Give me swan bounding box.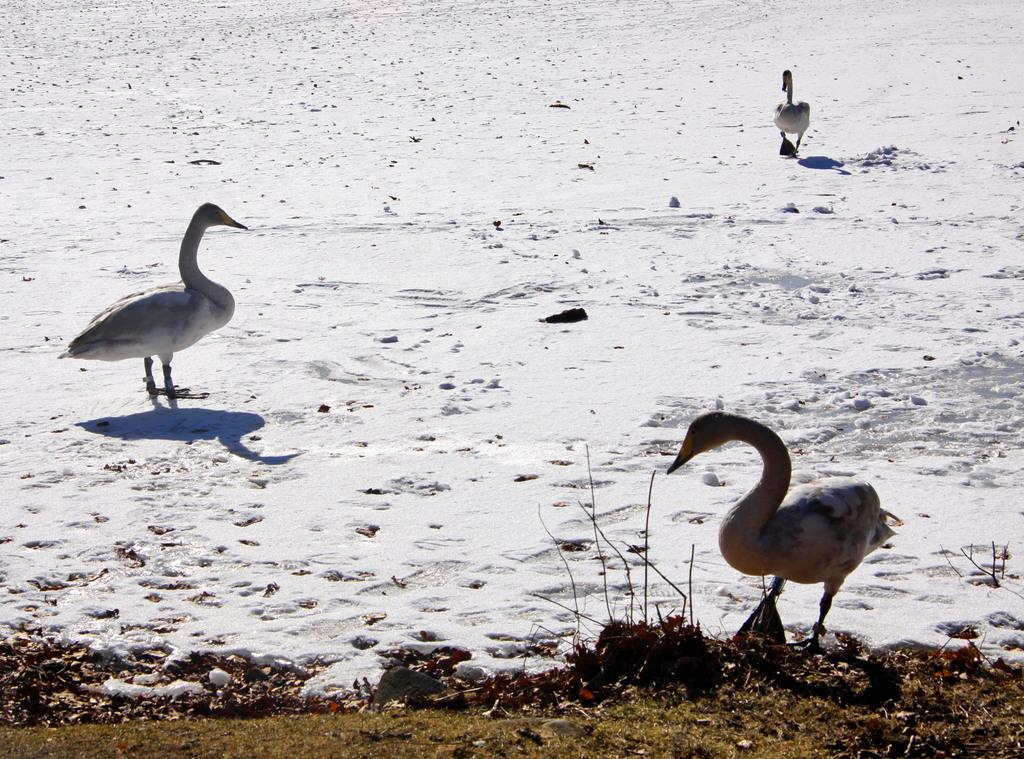
bbox=(769, 65, 812, 158).
